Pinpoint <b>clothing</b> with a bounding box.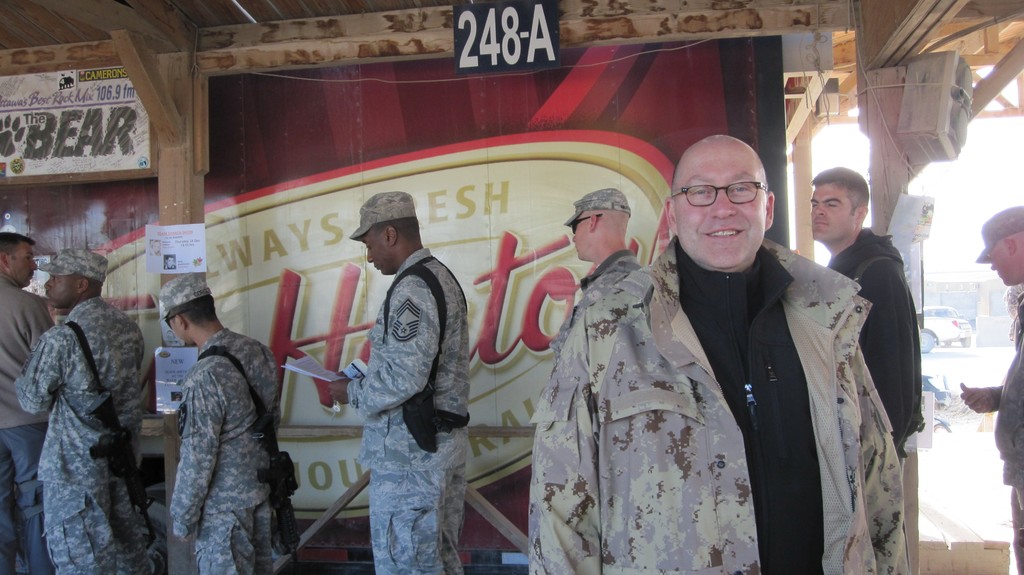
(left=994, top=277, right=1023, bottom=574).
